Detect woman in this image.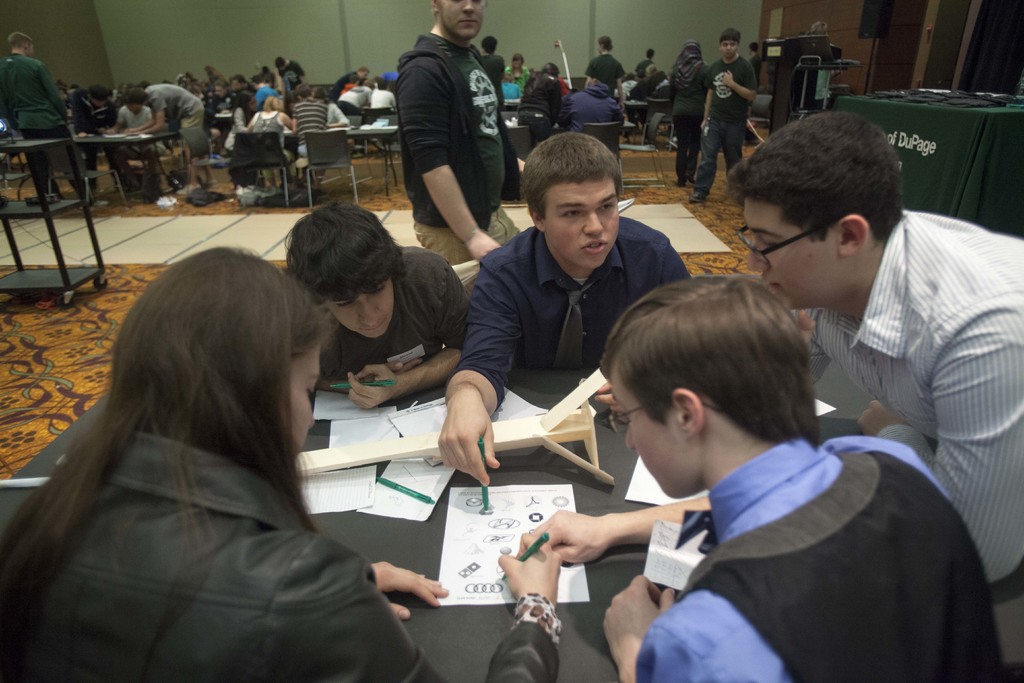
Detection: locate(305, 89, 348, 136).
